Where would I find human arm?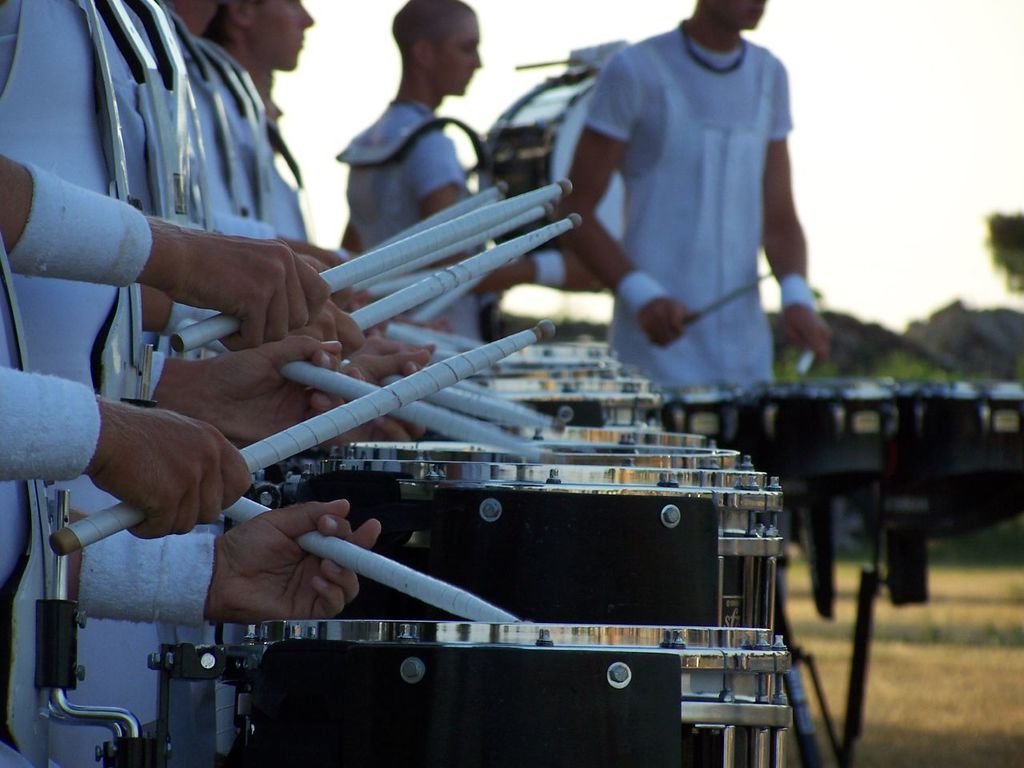
At {"x1": 0, "y1": 159, "x2": 326, "y2": 346}.
